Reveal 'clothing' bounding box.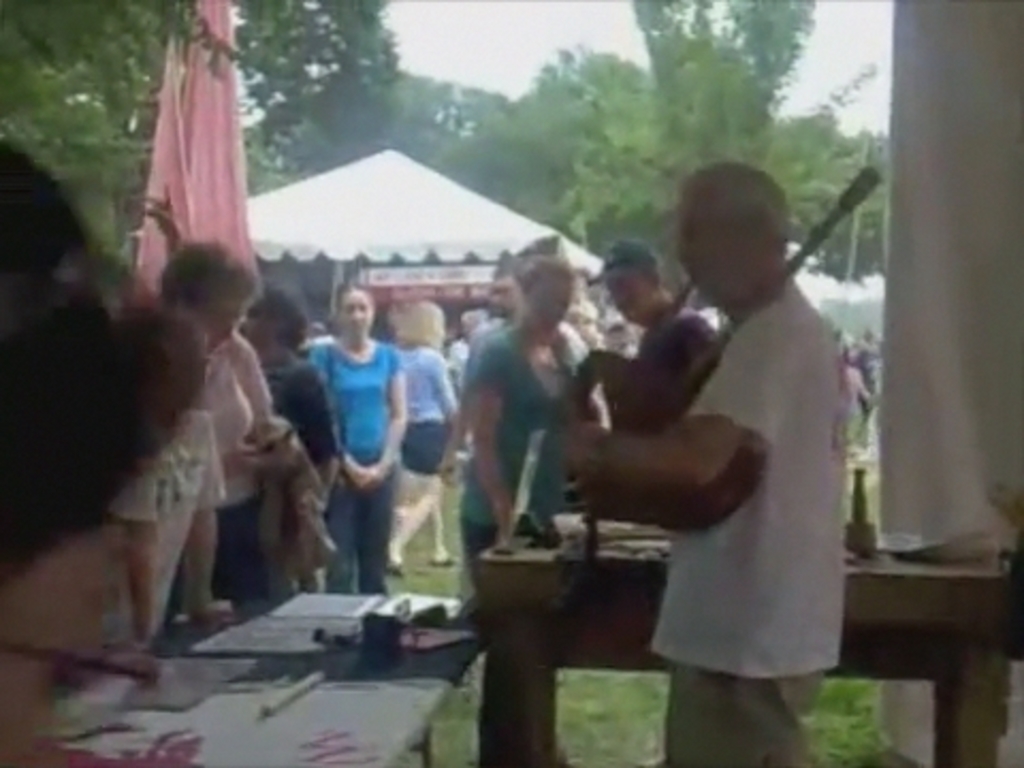
Revealed: bbox=[113, 271, 292, 644].
